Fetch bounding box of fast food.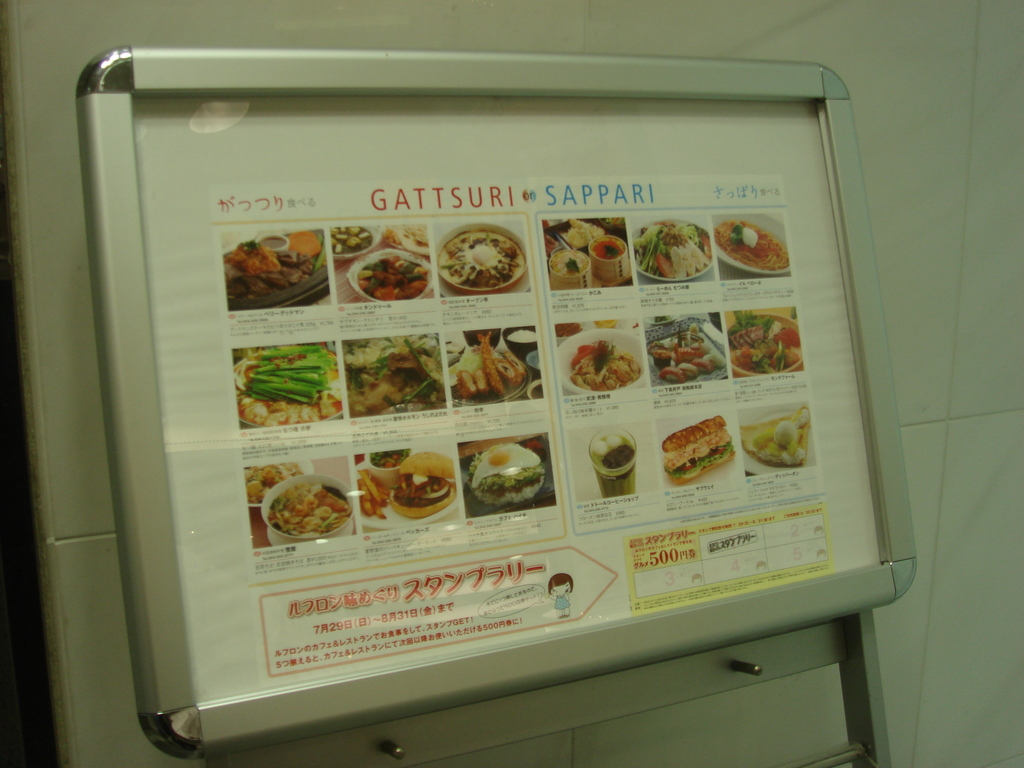
Bbox: [x1=268, y1=484, x2=353, y2=539].
